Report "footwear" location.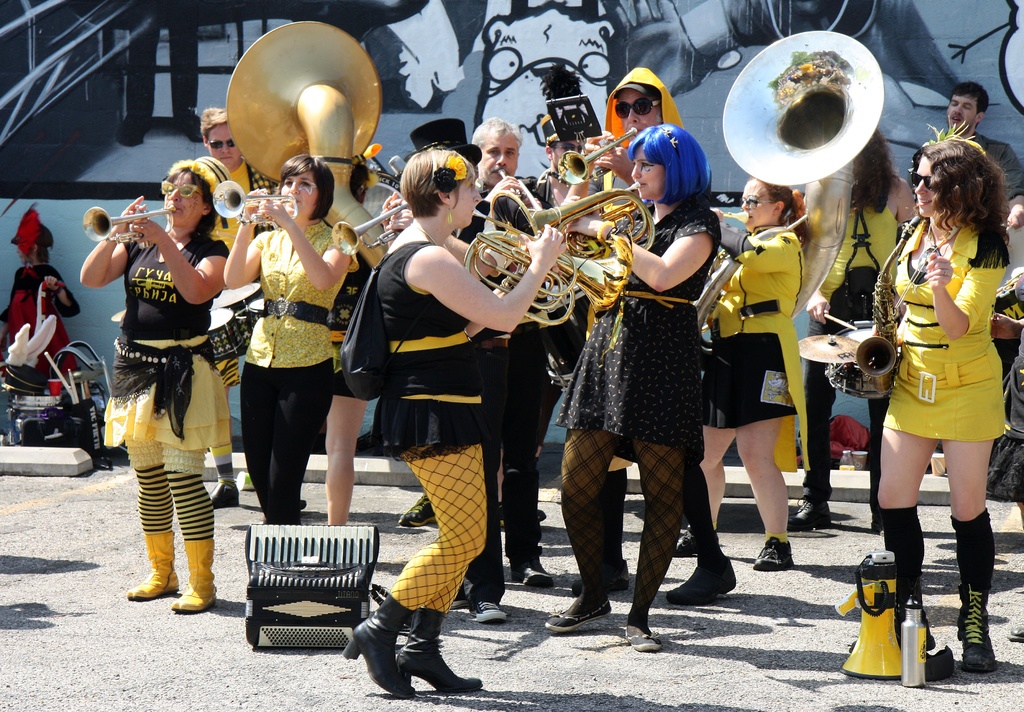
Report: left=621, top=622, right=661, bottom=650.
